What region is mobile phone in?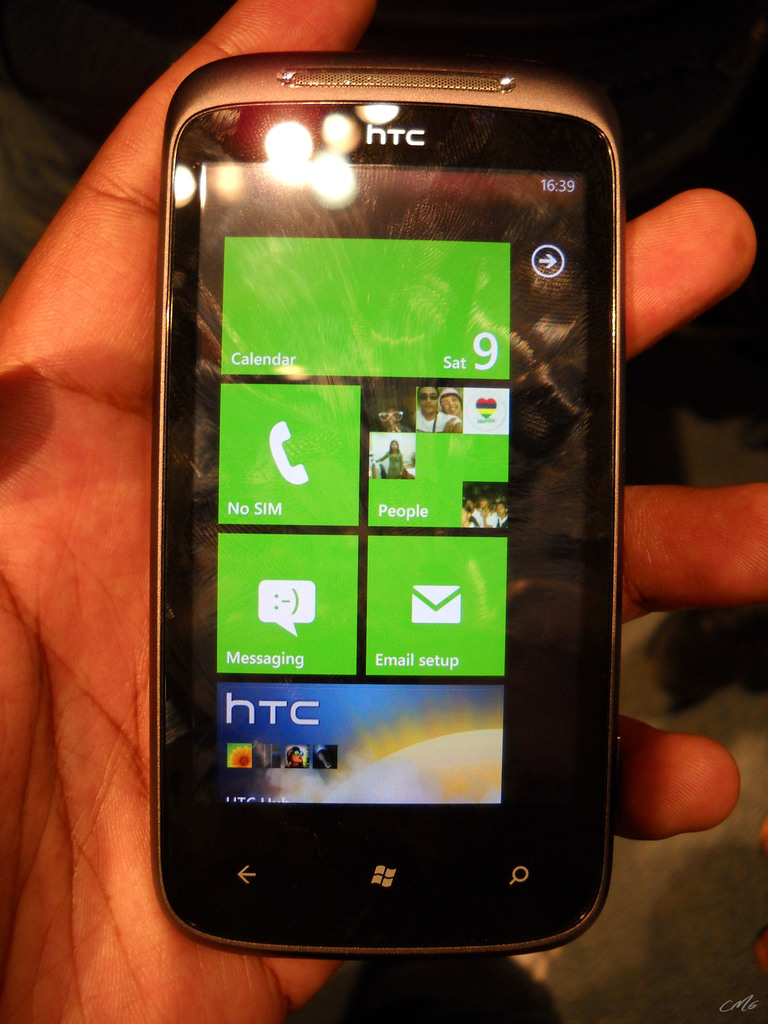
BBox(132, 38, 671, 966).
